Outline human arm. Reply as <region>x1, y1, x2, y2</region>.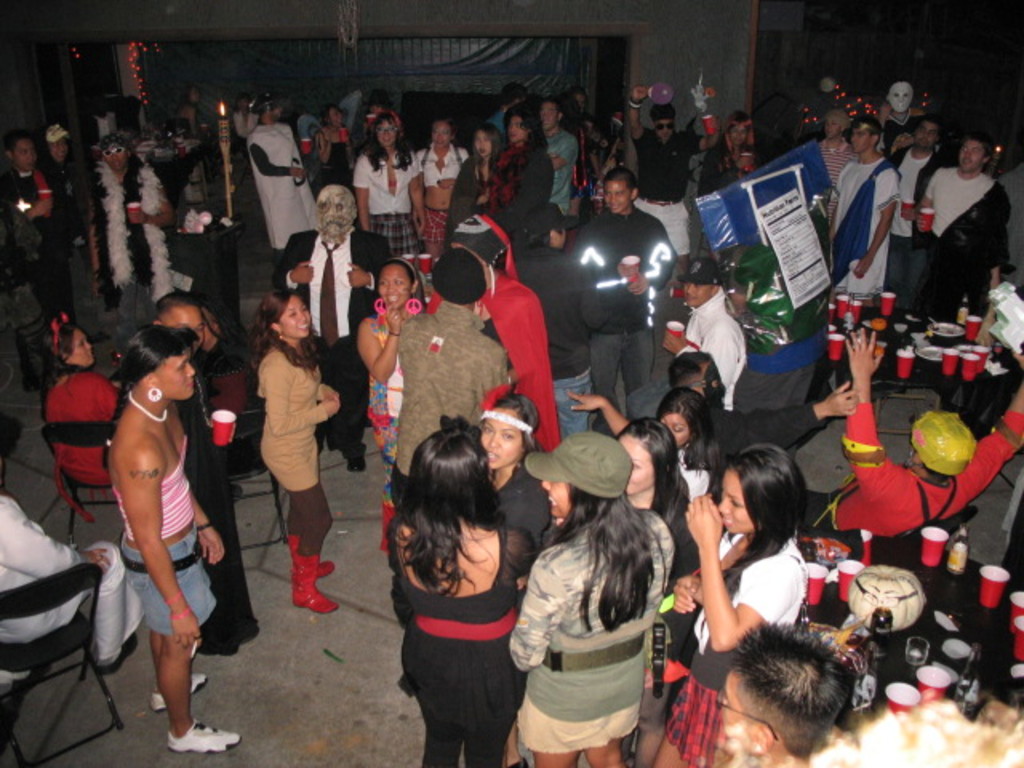
<region>731, 379, 859, 458</region>.
